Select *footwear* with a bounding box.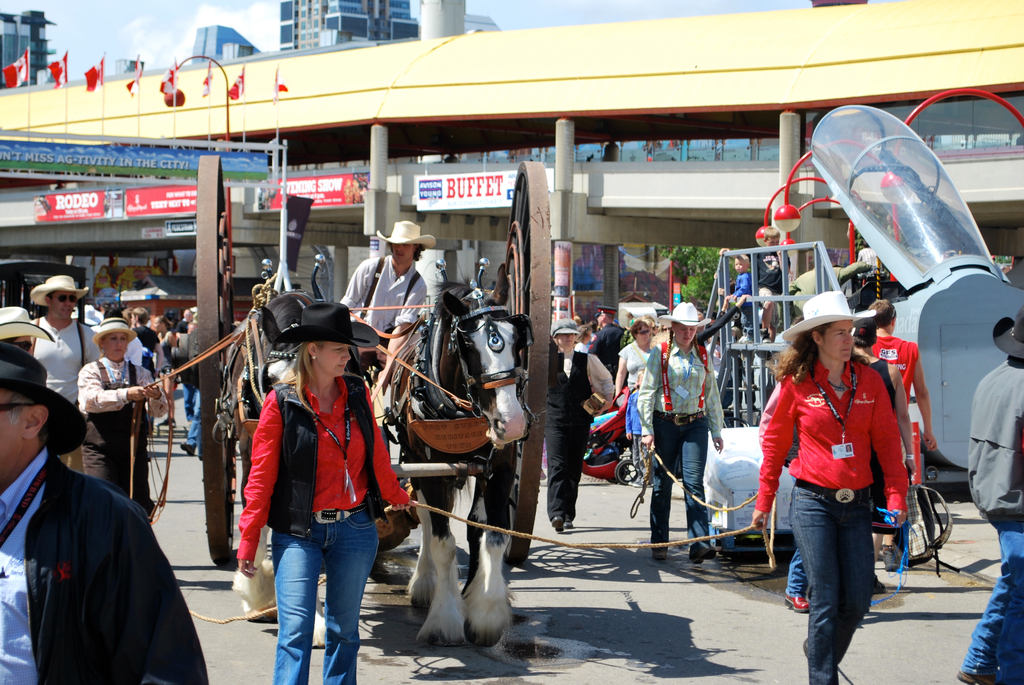
(178, 439, 195, 457).
